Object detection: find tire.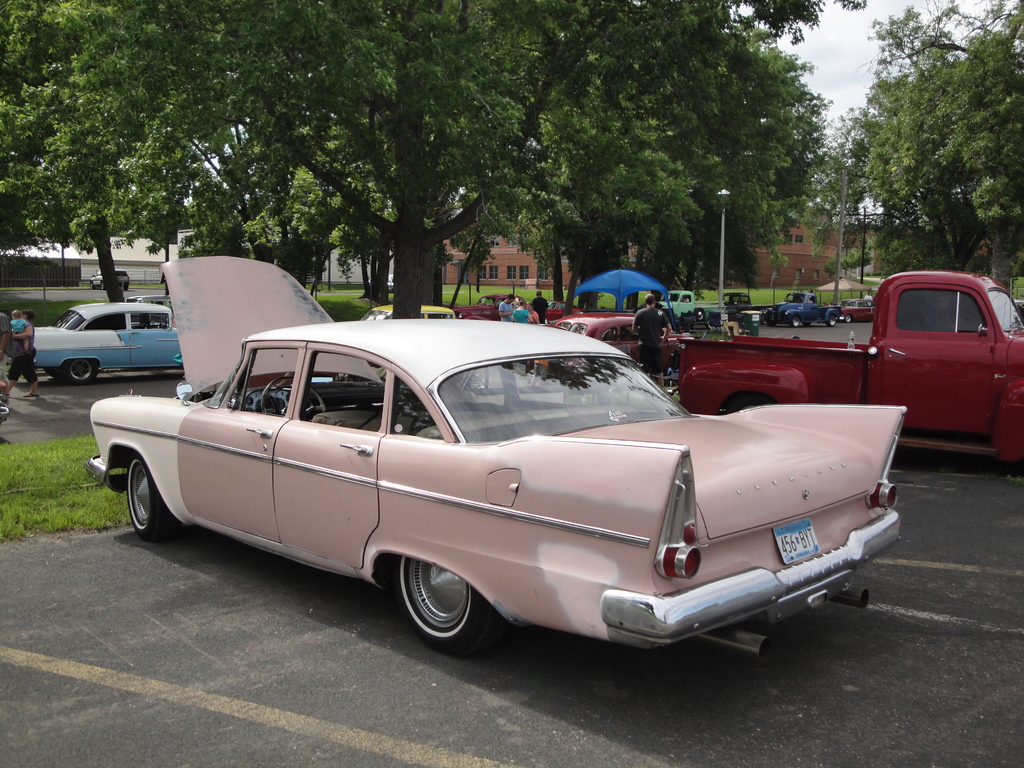
bbox(126, 458, 172, 540).
